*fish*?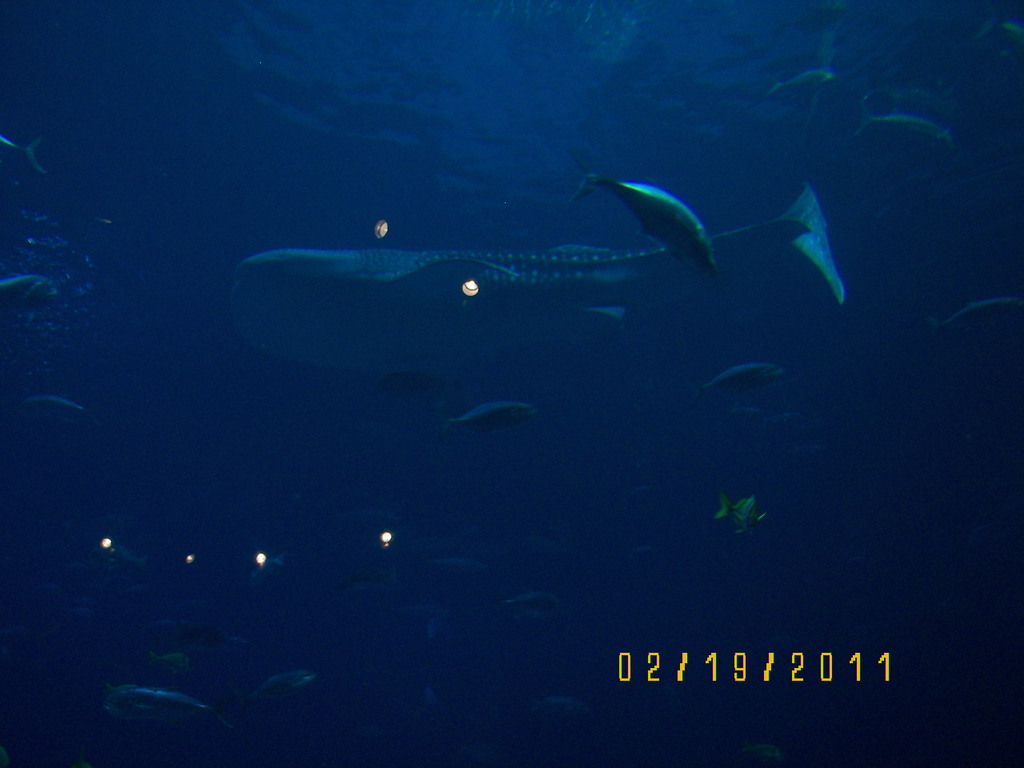
rect(434, 394, 529, 434)
